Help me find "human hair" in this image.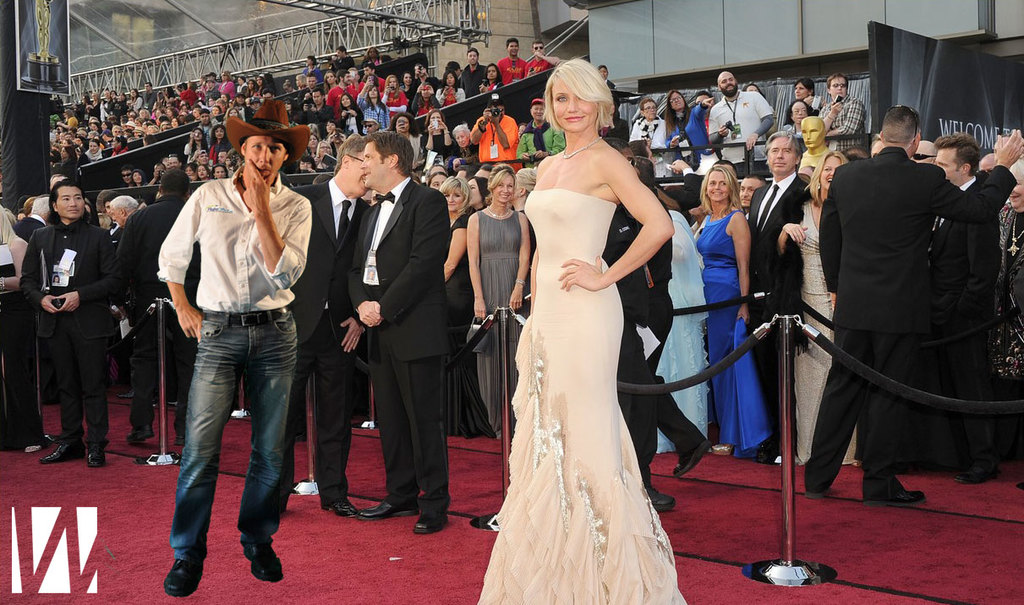
Found it: select_region(694, 90, 713, 102).
